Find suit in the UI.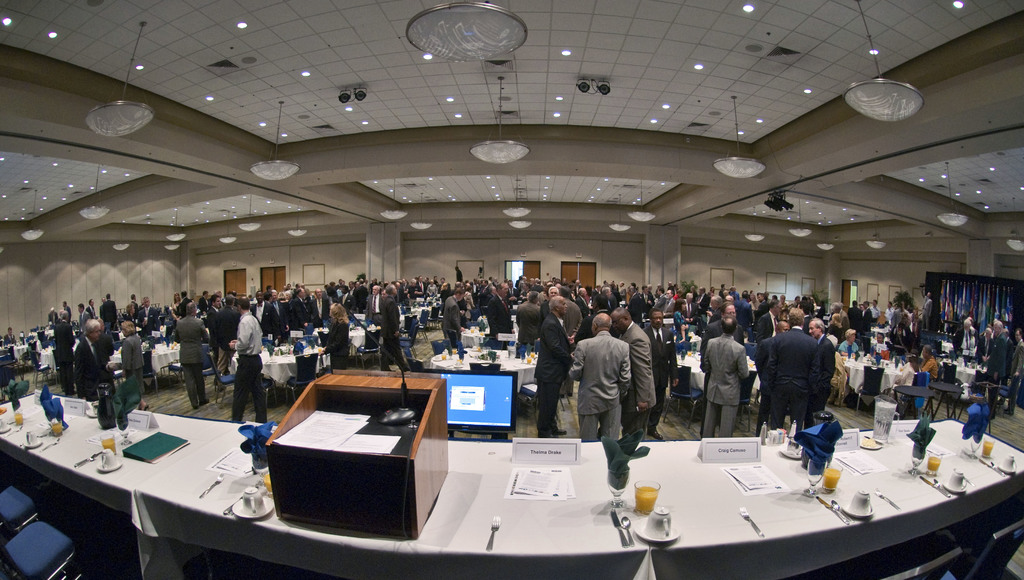
UI element at [47, 311, 59, 327].
